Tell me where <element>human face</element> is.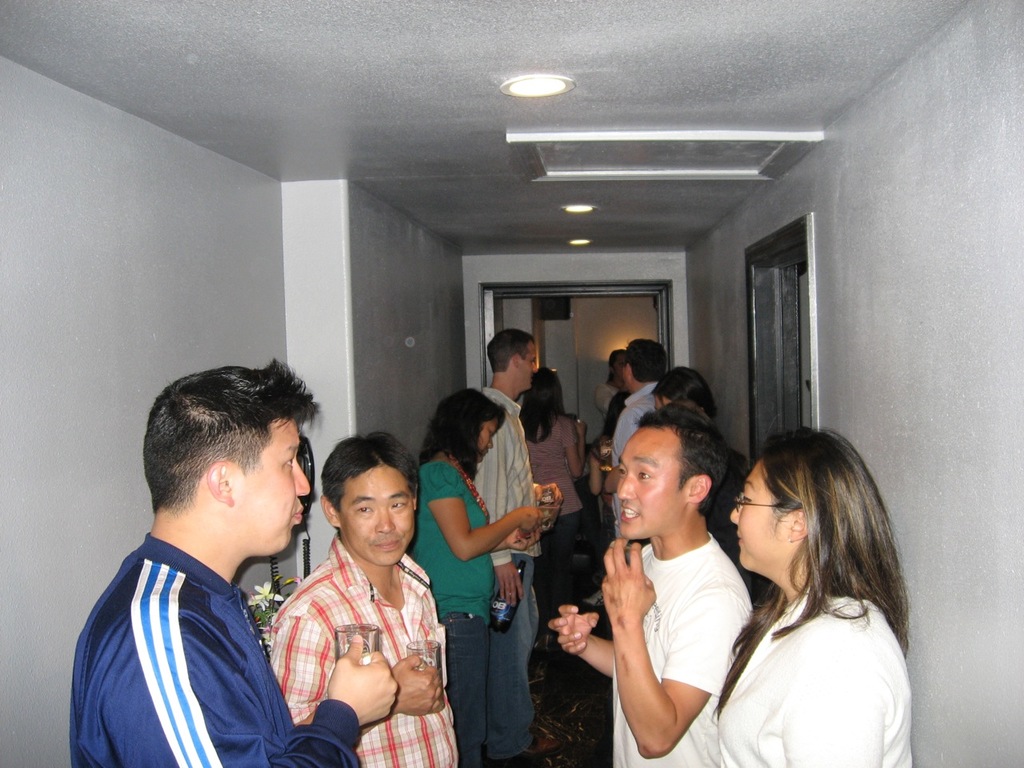
<element>human face</element> is at select_region(614, 358, 632, 384).
